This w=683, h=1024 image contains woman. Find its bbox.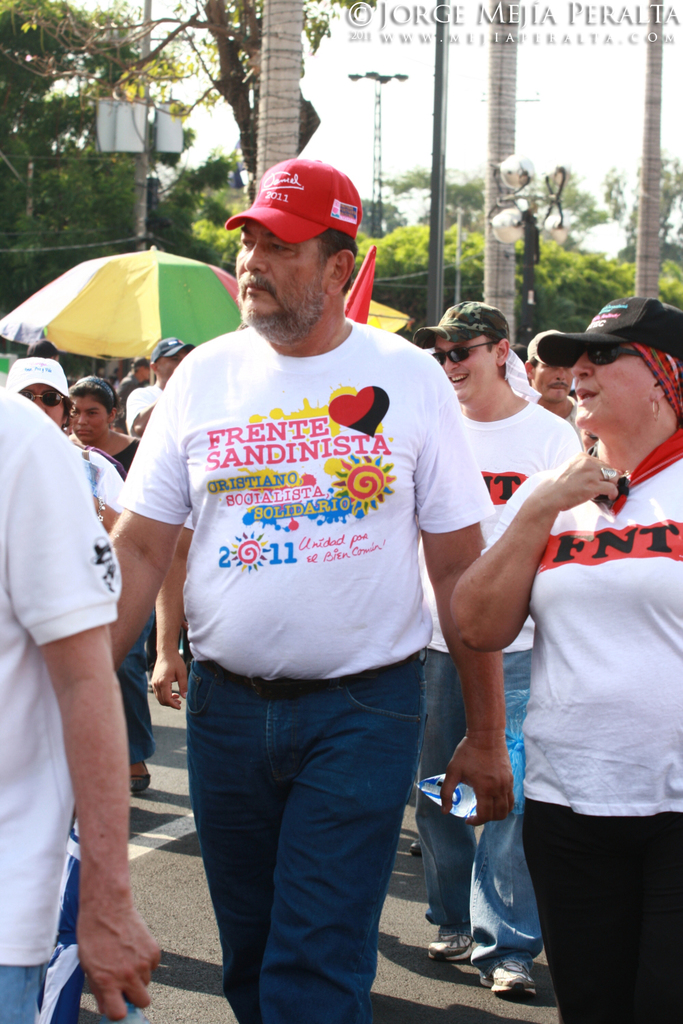
region(0, 360, 120, 529).
